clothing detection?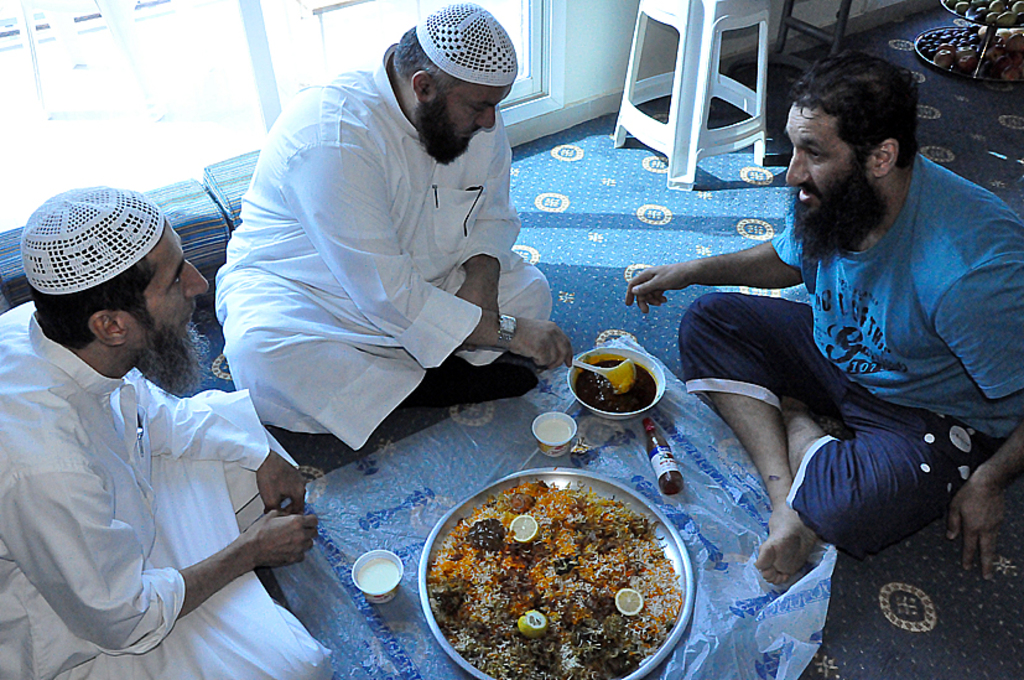
detection(22, 185, 163, 300)
